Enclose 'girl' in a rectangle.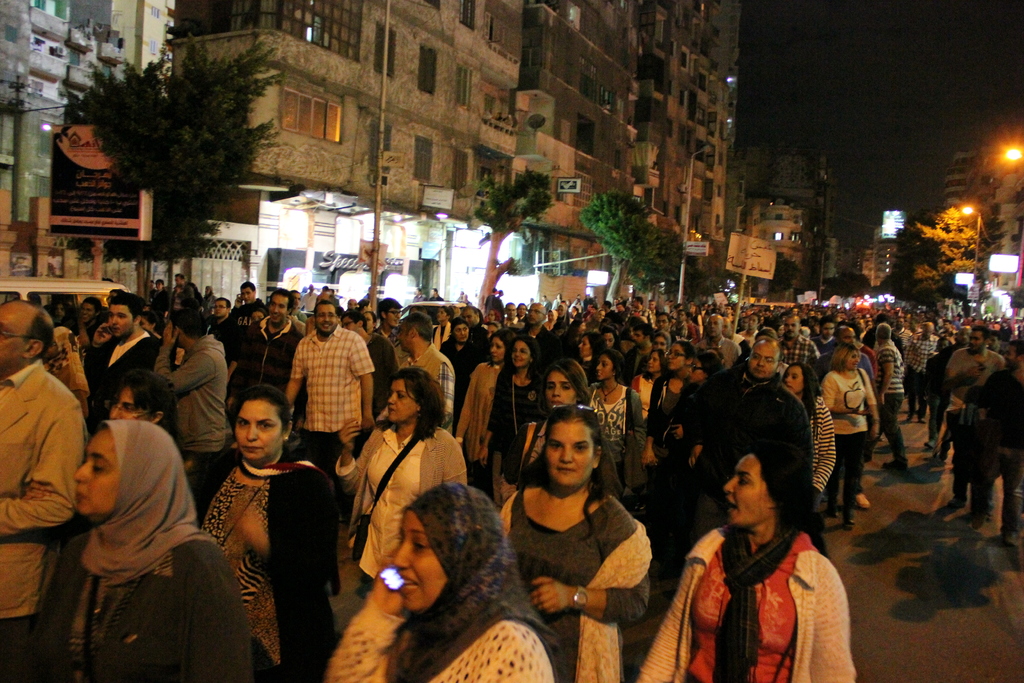
(33,413,271,682).
